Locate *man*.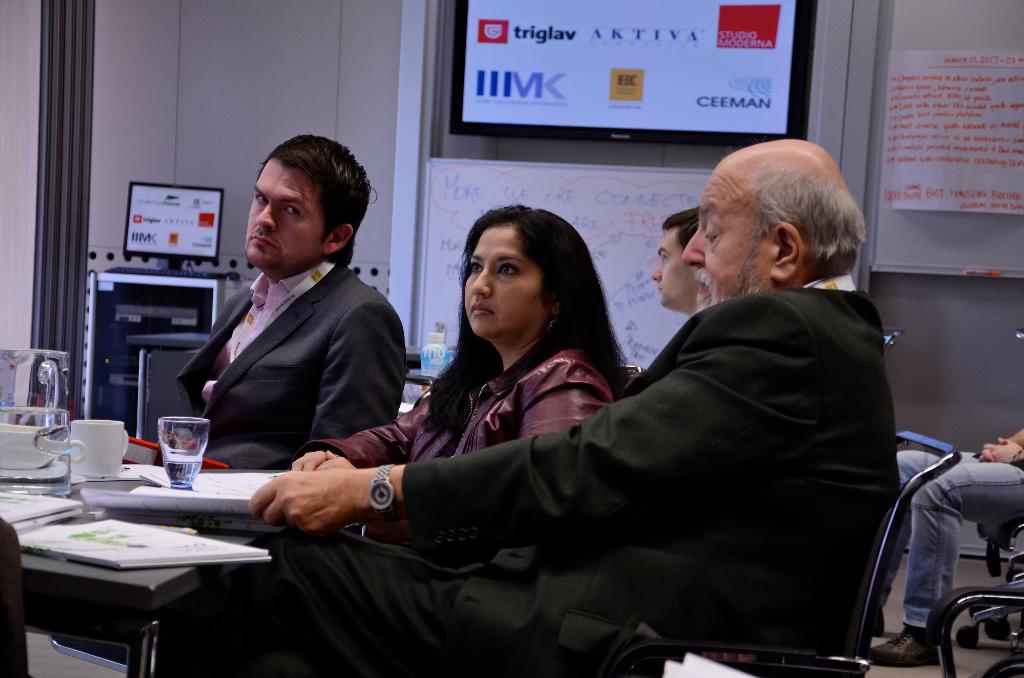
Bounding box: select_region(650, 205, 701, 326).
